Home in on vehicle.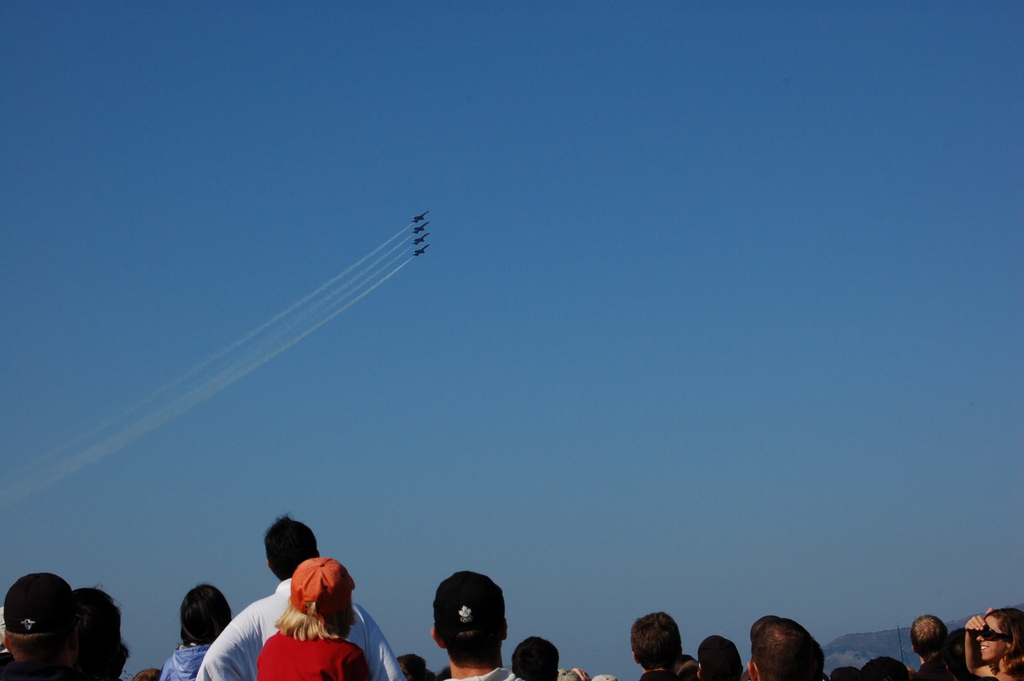
Homed in at 410 209 431 225.
